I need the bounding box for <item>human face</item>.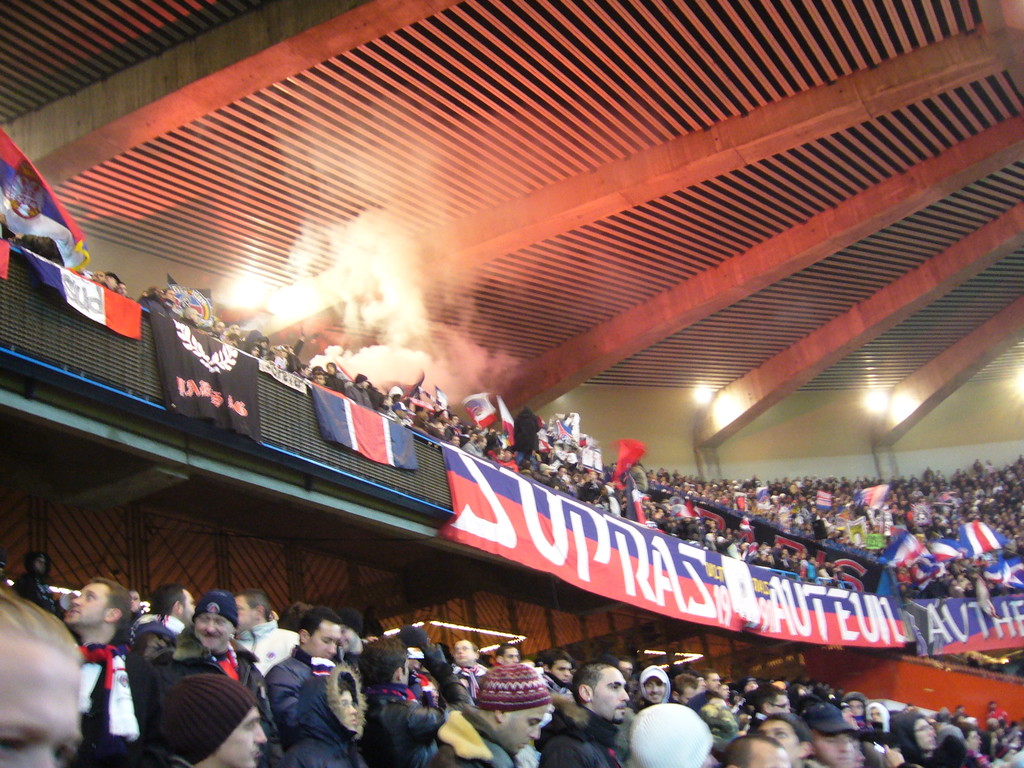
Here it is: (910, 716, 939, 751).
